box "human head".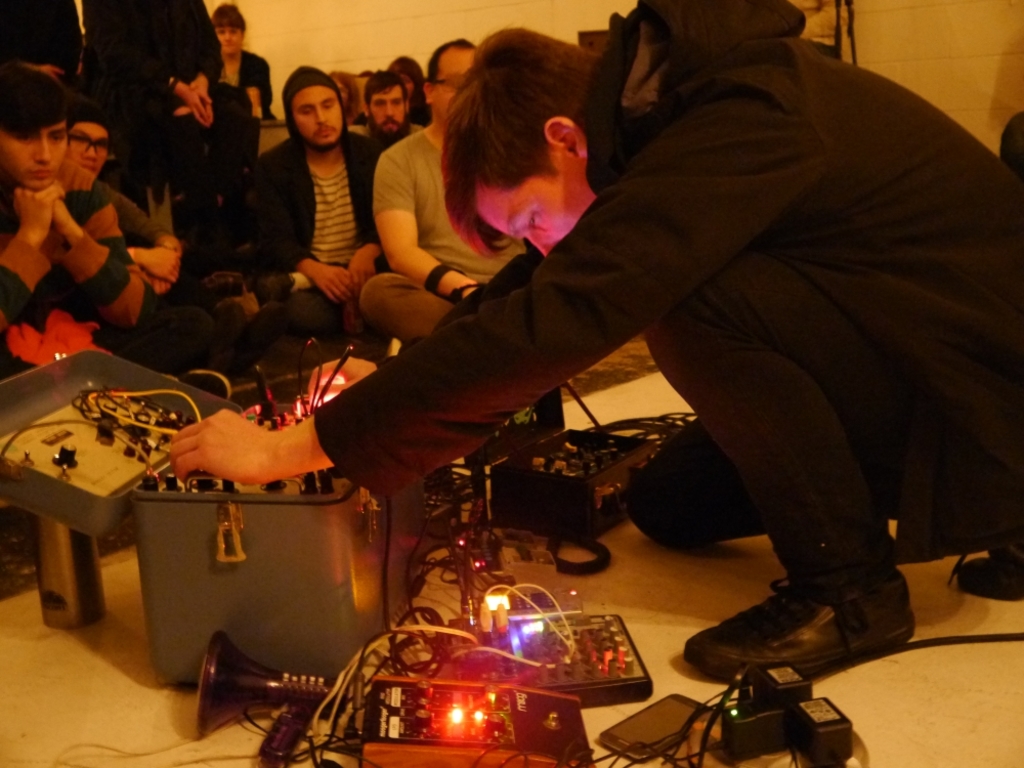
bbox=(386, 52, 414, 104).
